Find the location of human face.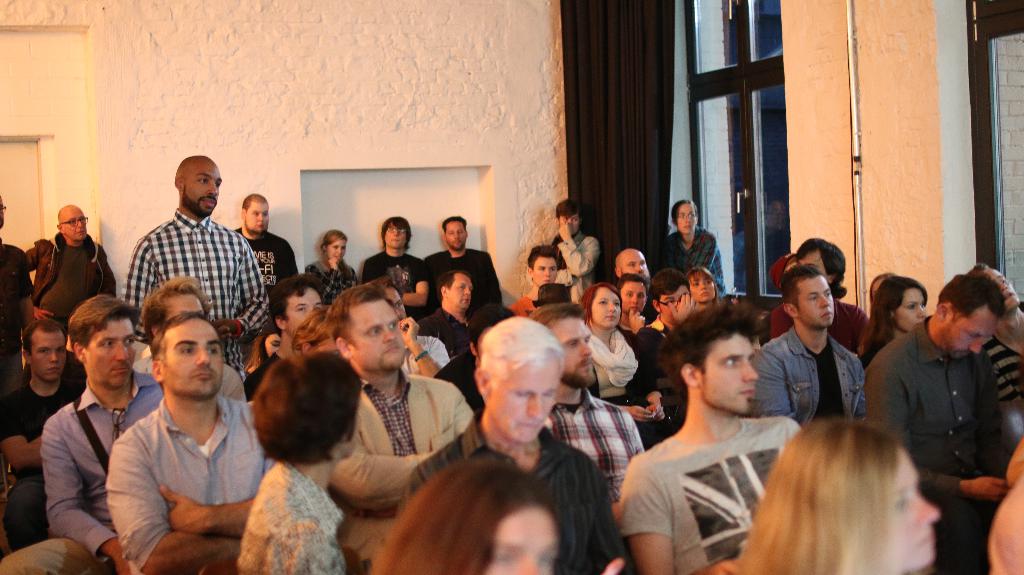
Location: [left=166, top=318, right=228, bottom=397].
